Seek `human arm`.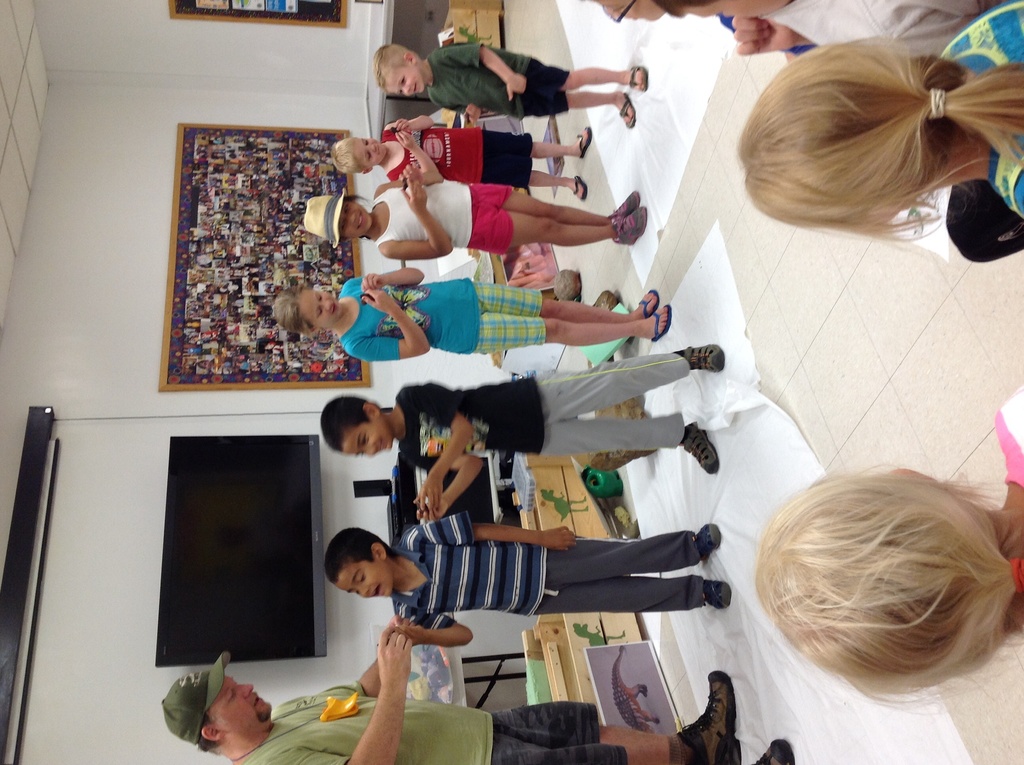
locate(344, 286, 393, 374).
